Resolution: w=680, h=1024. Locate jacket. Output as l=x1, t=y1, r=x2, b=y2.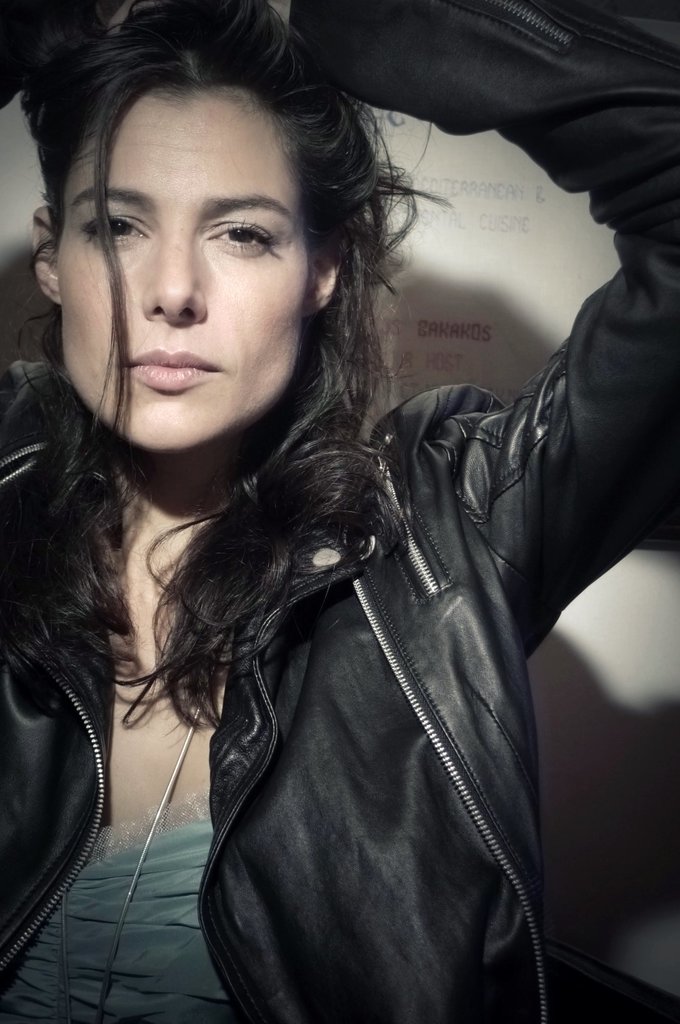
l=0, t=0, r=679, b=1023.
